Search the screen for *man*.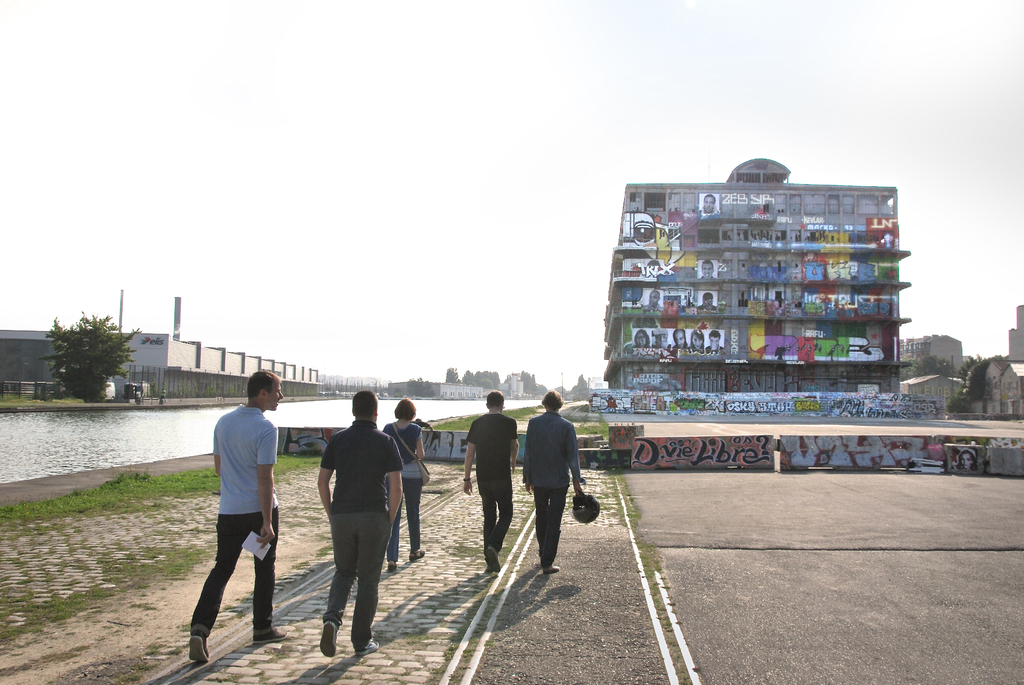
Found at Rect(461, 392, 519, 574).
